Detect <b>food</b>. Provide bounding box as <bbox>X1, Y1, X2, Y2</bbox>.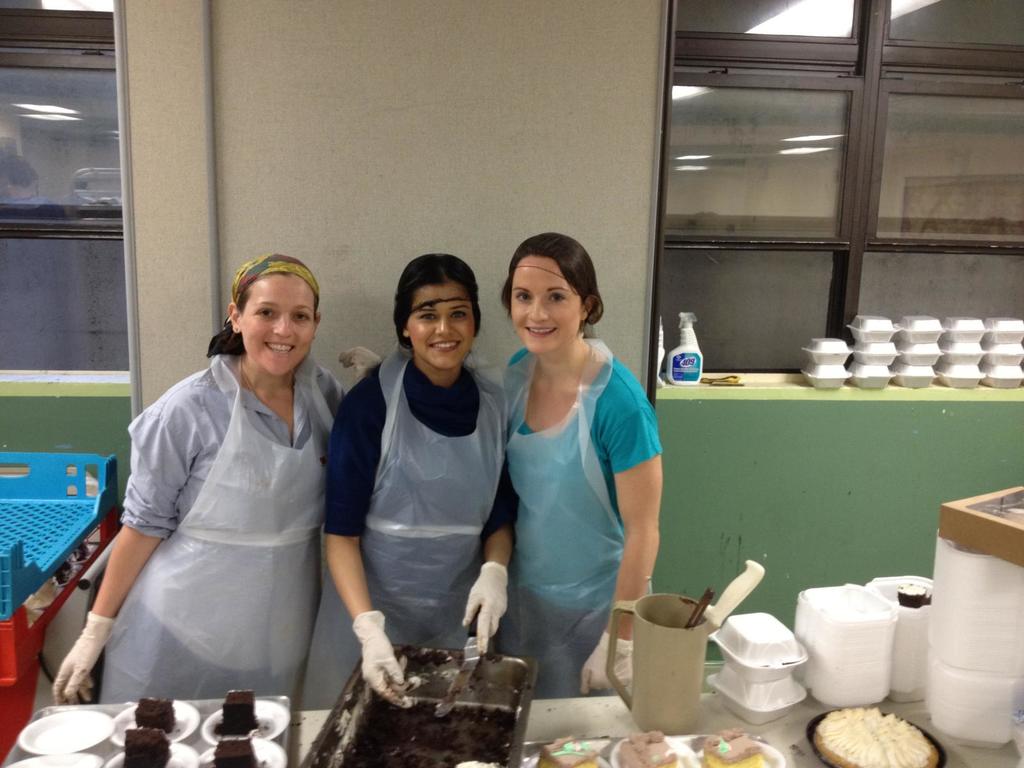
<bbox>24, 540, 93, 626</bbox>.
